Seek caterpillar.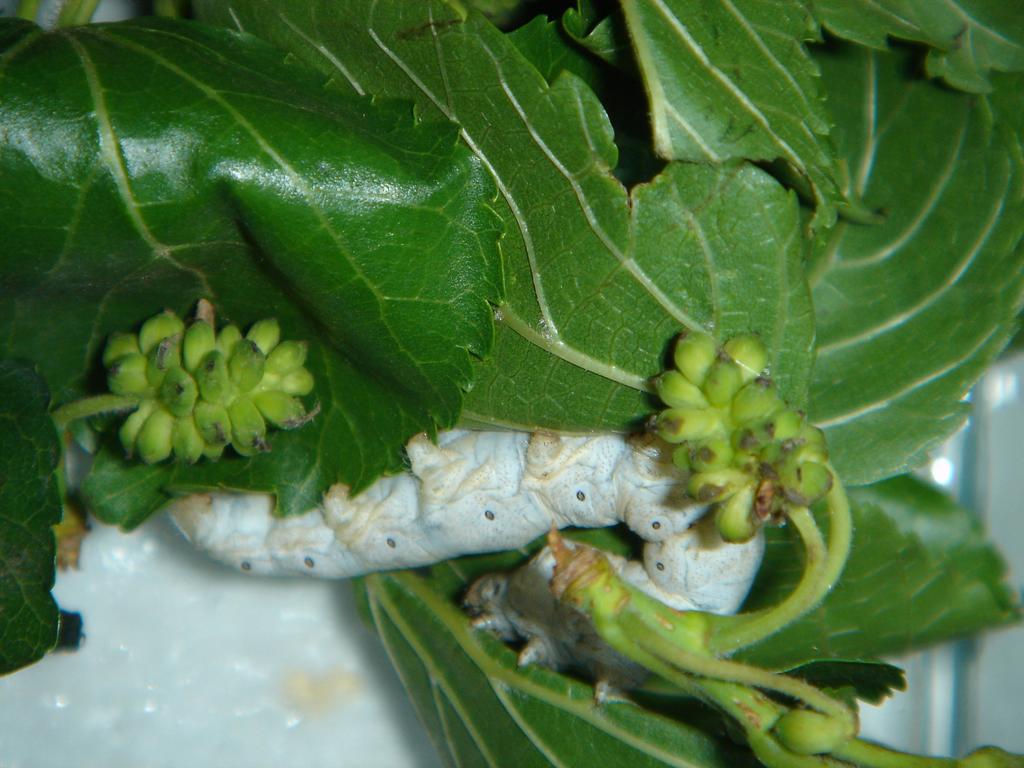
region(163, 426, 765, 705).
